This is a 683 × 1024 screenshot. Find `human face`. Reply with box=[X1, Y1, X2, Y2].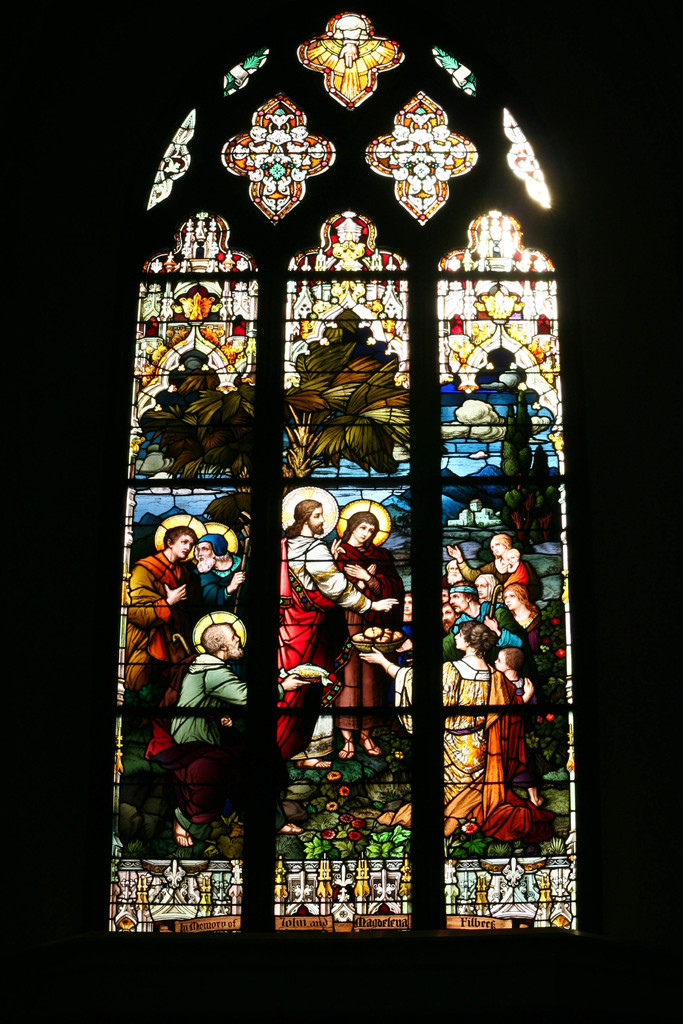
box=[313, 503, 323, 533].
